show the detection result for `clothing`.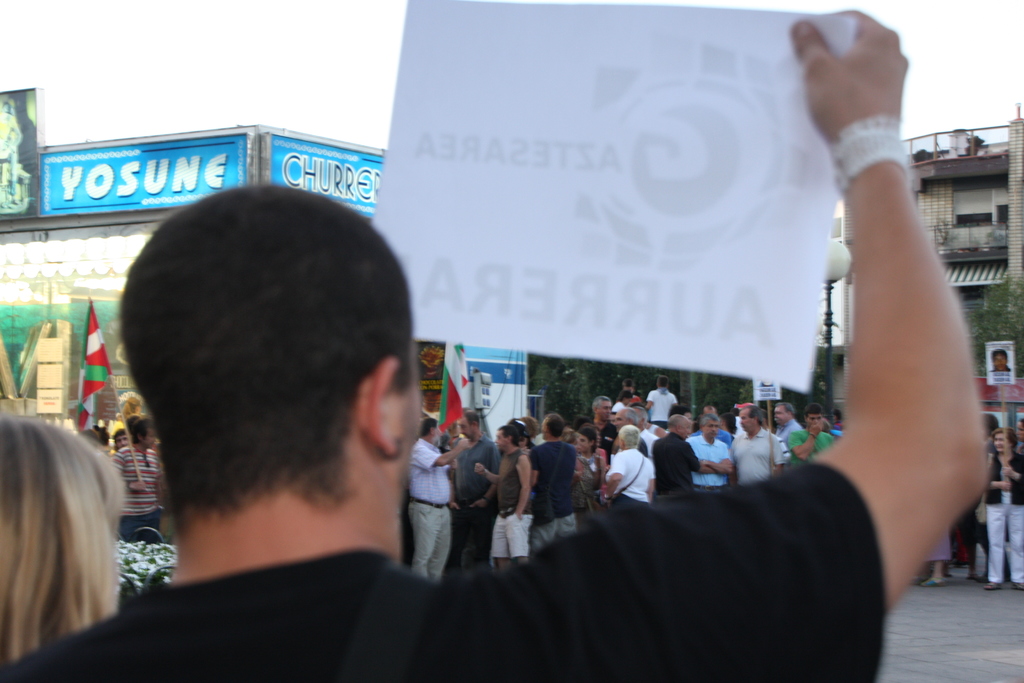
x1=536 y1=438 x2=568 y2=520.
